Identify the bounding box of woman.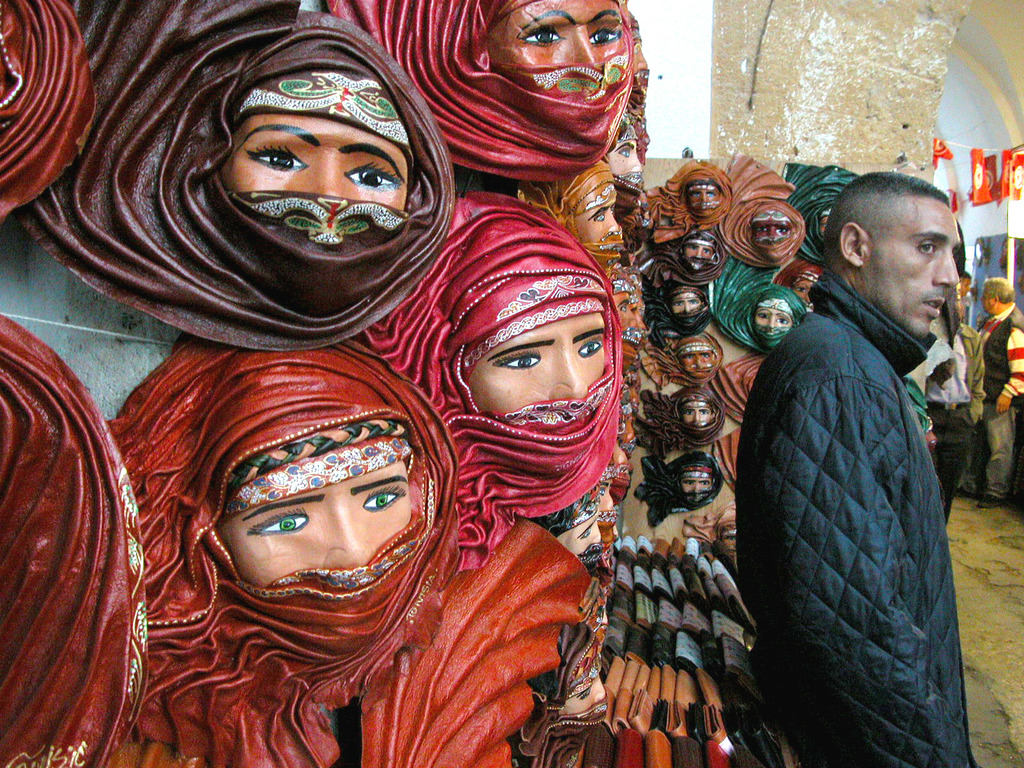
[461,309,607,417].
